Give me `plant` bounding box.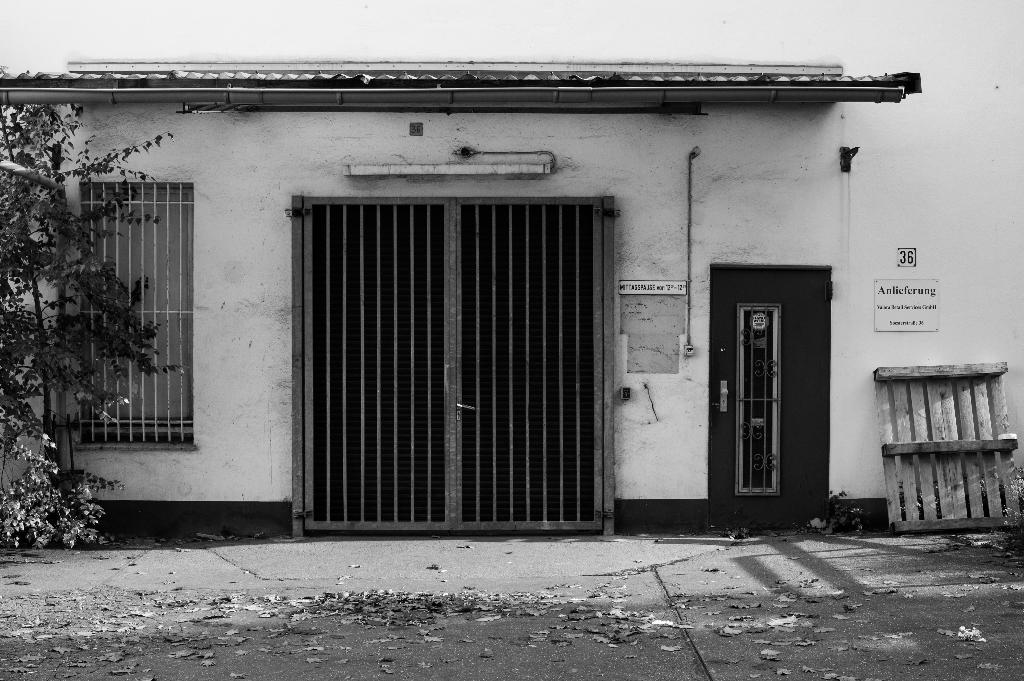
crop(817, 481, 873, 543).
